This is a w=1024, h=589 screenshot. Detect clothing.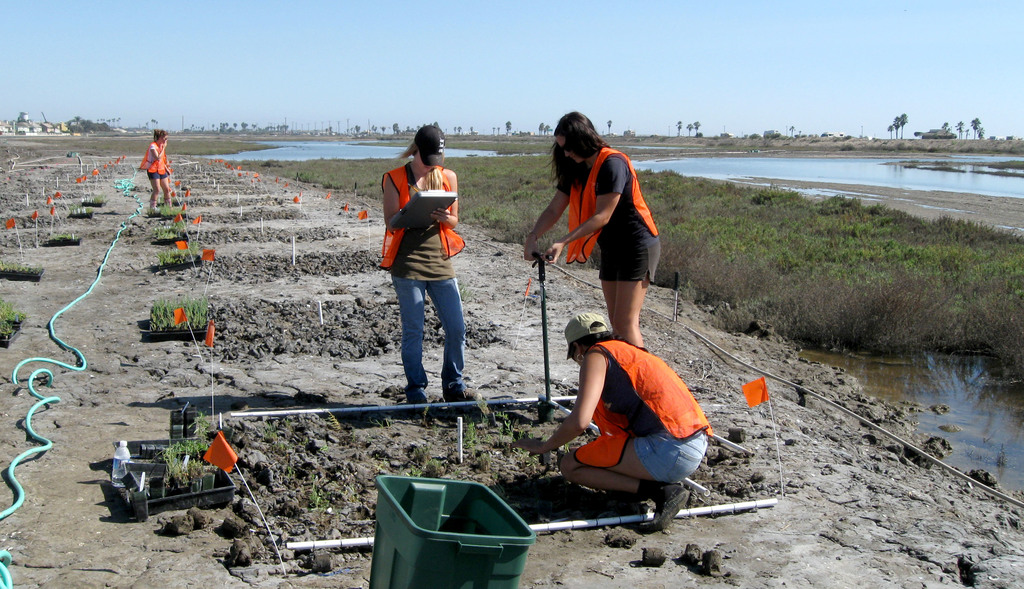
{"x1": 568, "y1": 328, "x2": 714, "y2": 492}.
